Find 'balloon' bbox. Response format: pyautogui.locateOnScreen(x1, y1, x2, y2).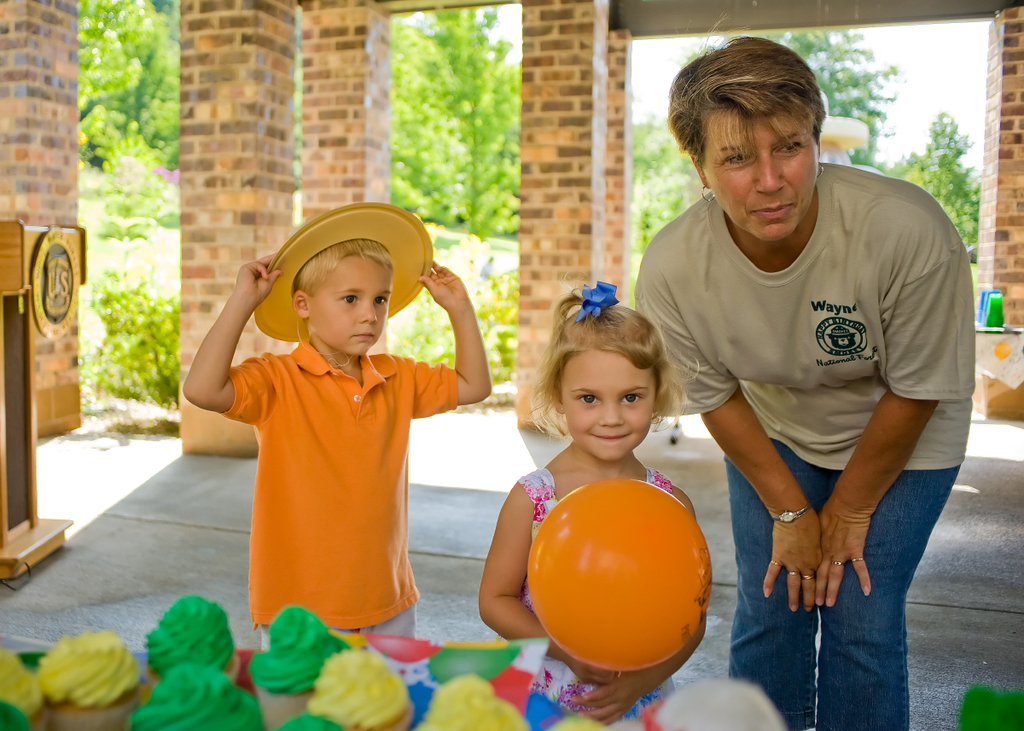
pyautogui.locateOnScreen(527, 478, 713, 670).
